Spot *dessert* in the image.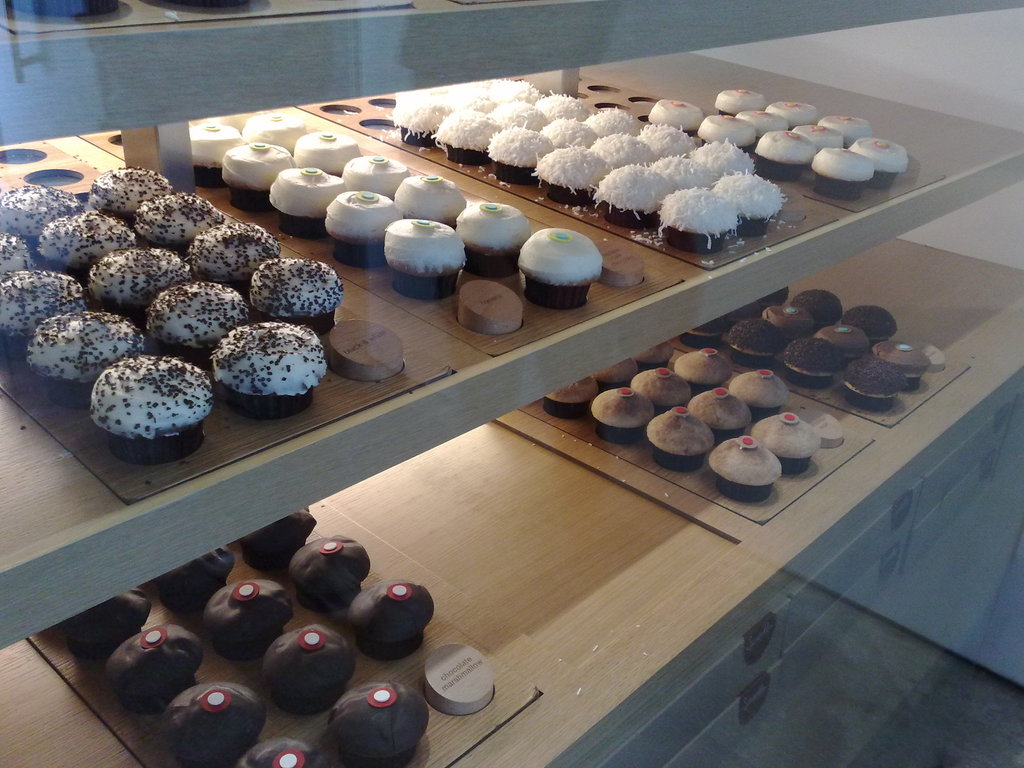
*dessert* found at 202, 577, 299, 657.
